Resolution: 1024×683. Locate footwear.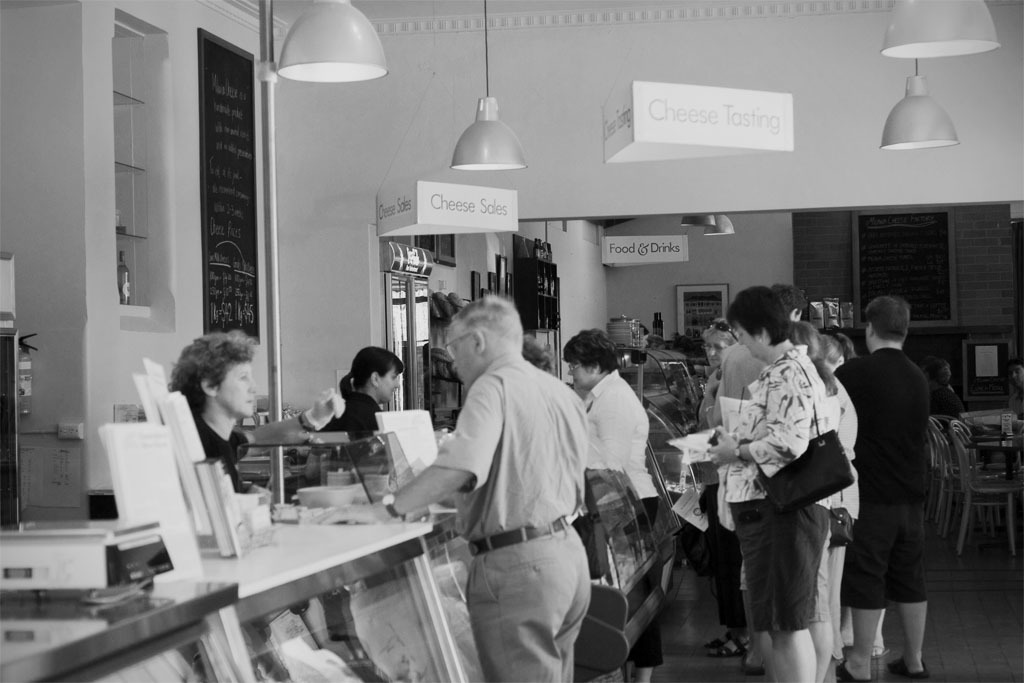
703, 625, 756, 659.
